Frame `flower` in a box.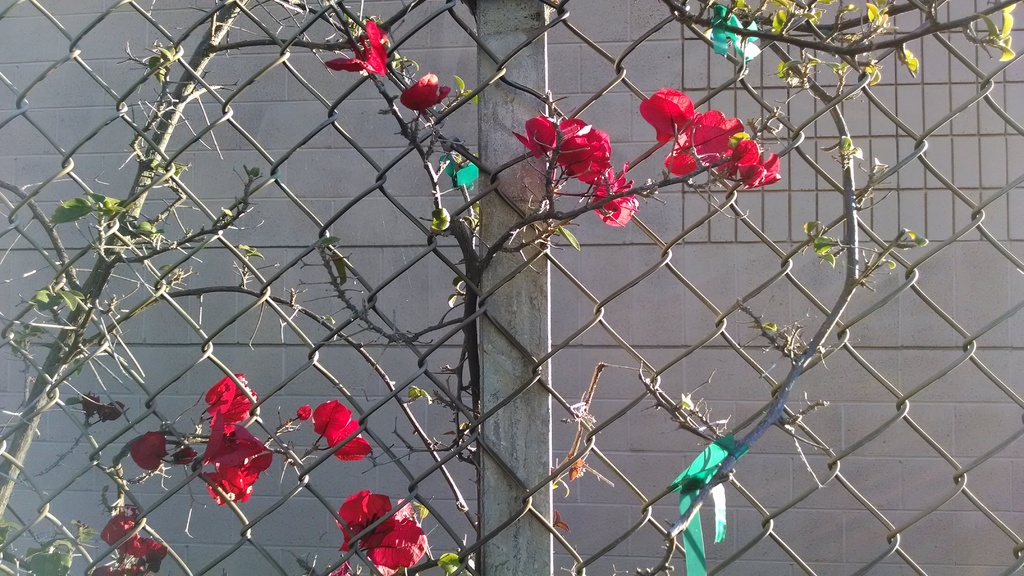
{"x1": 660, "y1": 109, "x2": 748, "y2": 180}.
